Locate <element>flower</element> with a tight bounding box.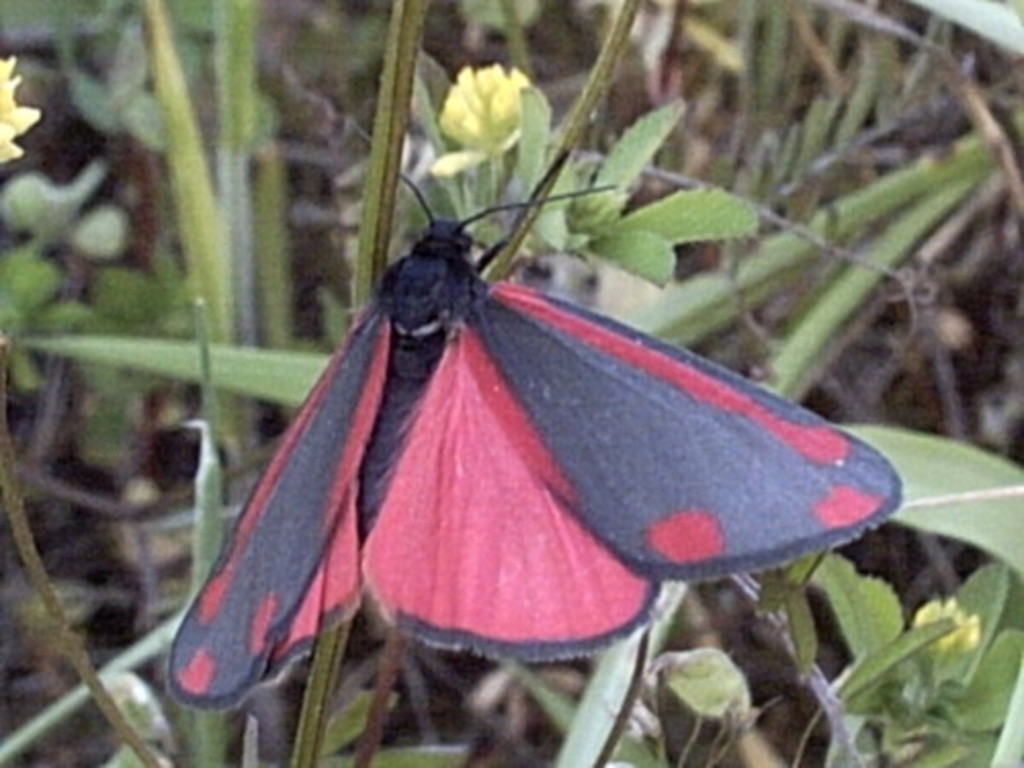
select_region(0, 55, 45, 170).
